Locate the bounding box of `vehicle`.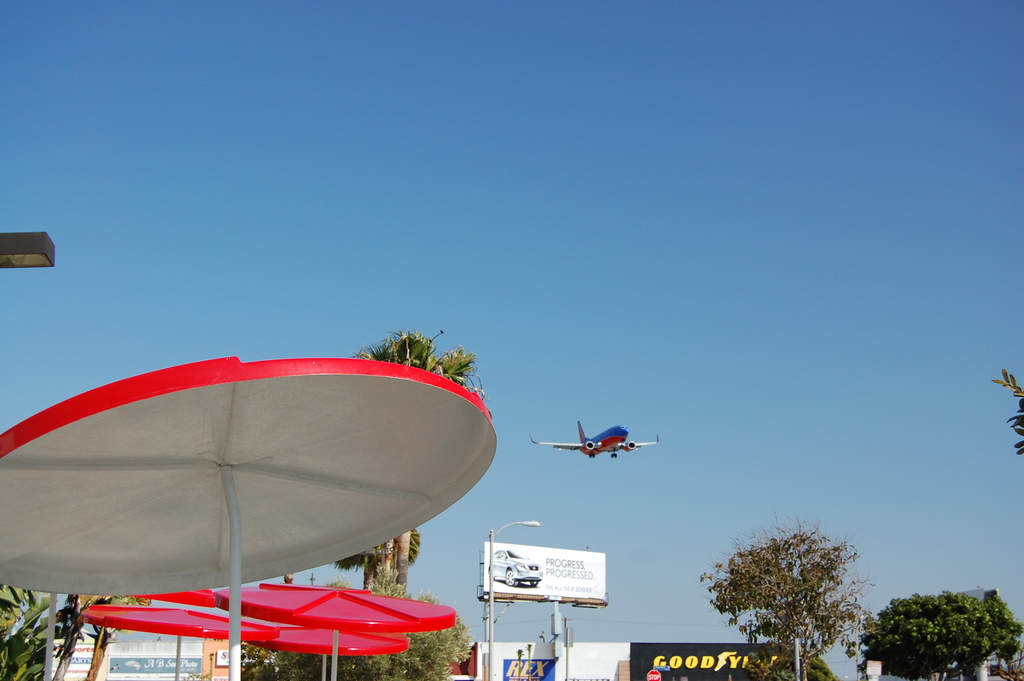
Bounding box: (left=528, top=417, right=661, bottom=457).
